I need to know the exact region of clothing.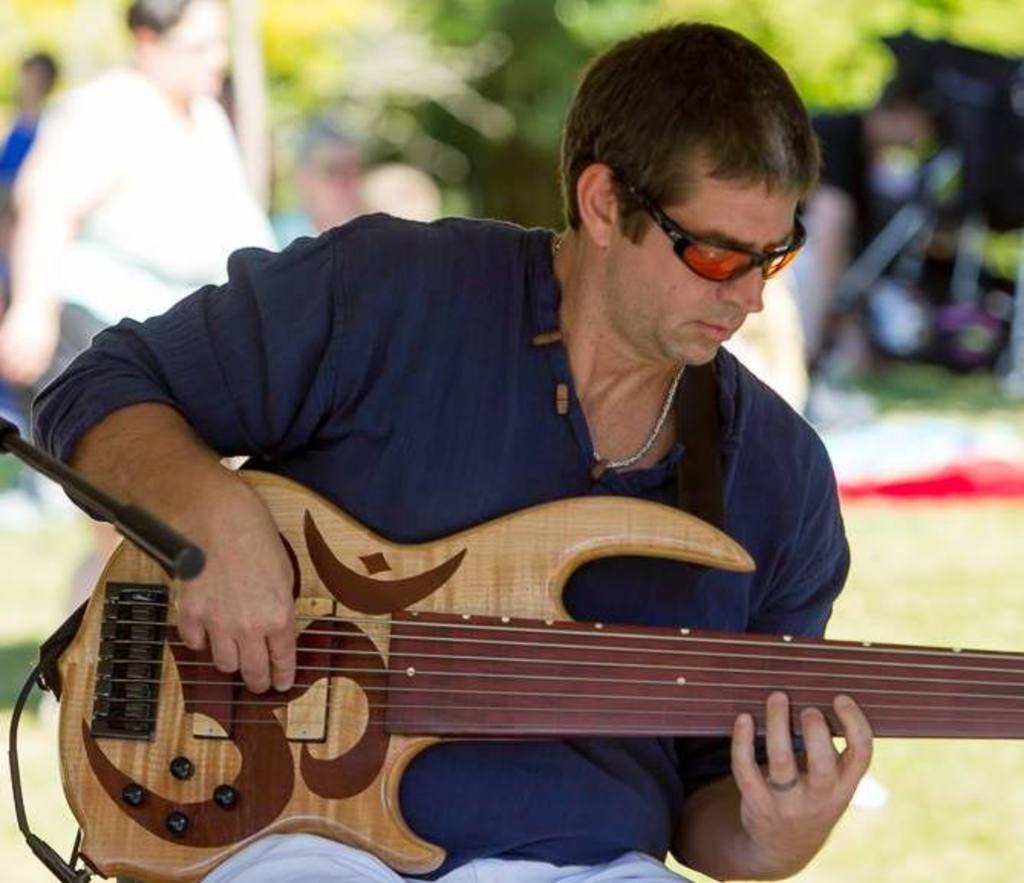
Region: (8,208,854,881).
